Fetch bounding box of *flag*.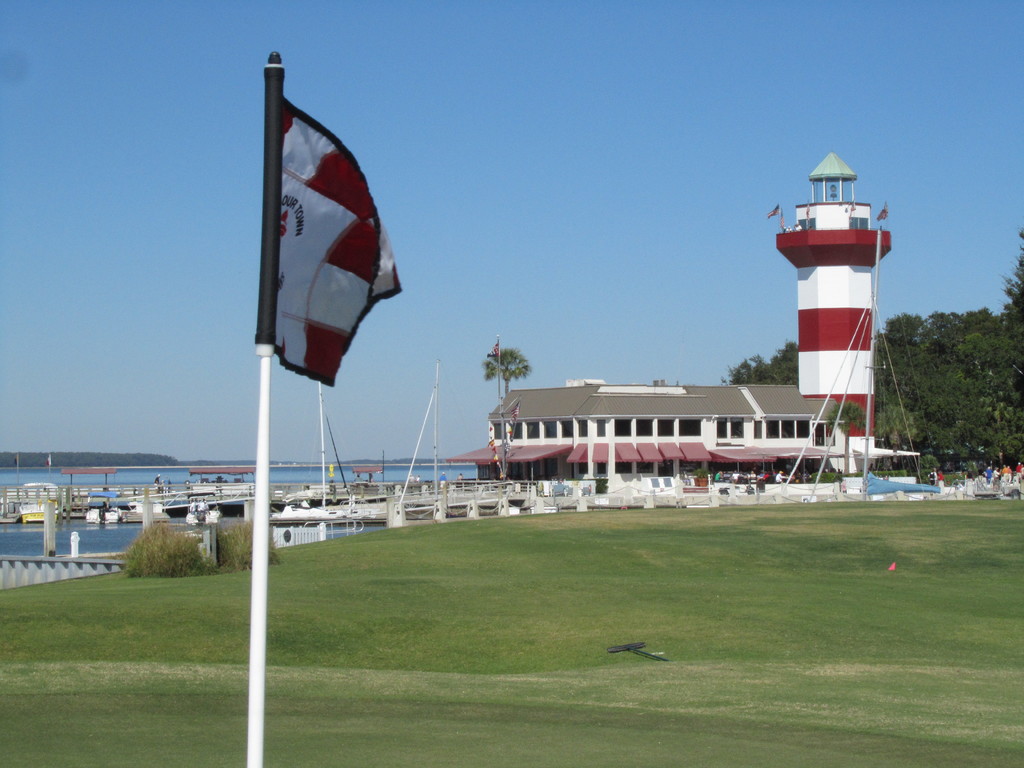
Bbox: pyautogui.locateOnScreen(490, 420, 500, 444).
